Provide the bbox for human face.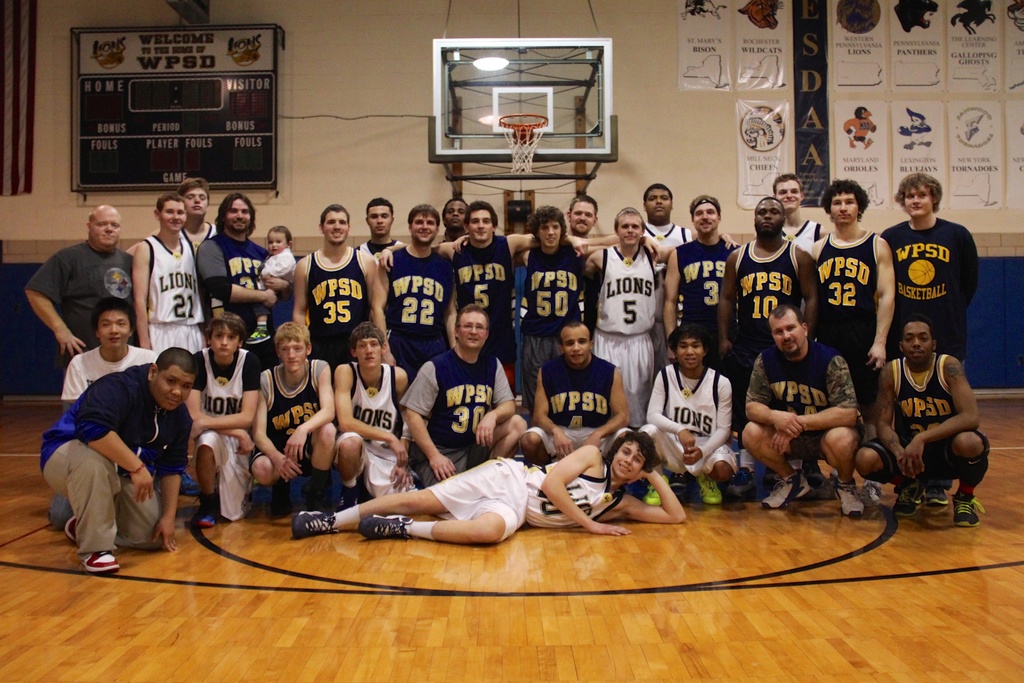
<box>678,335,704,373</box>.
